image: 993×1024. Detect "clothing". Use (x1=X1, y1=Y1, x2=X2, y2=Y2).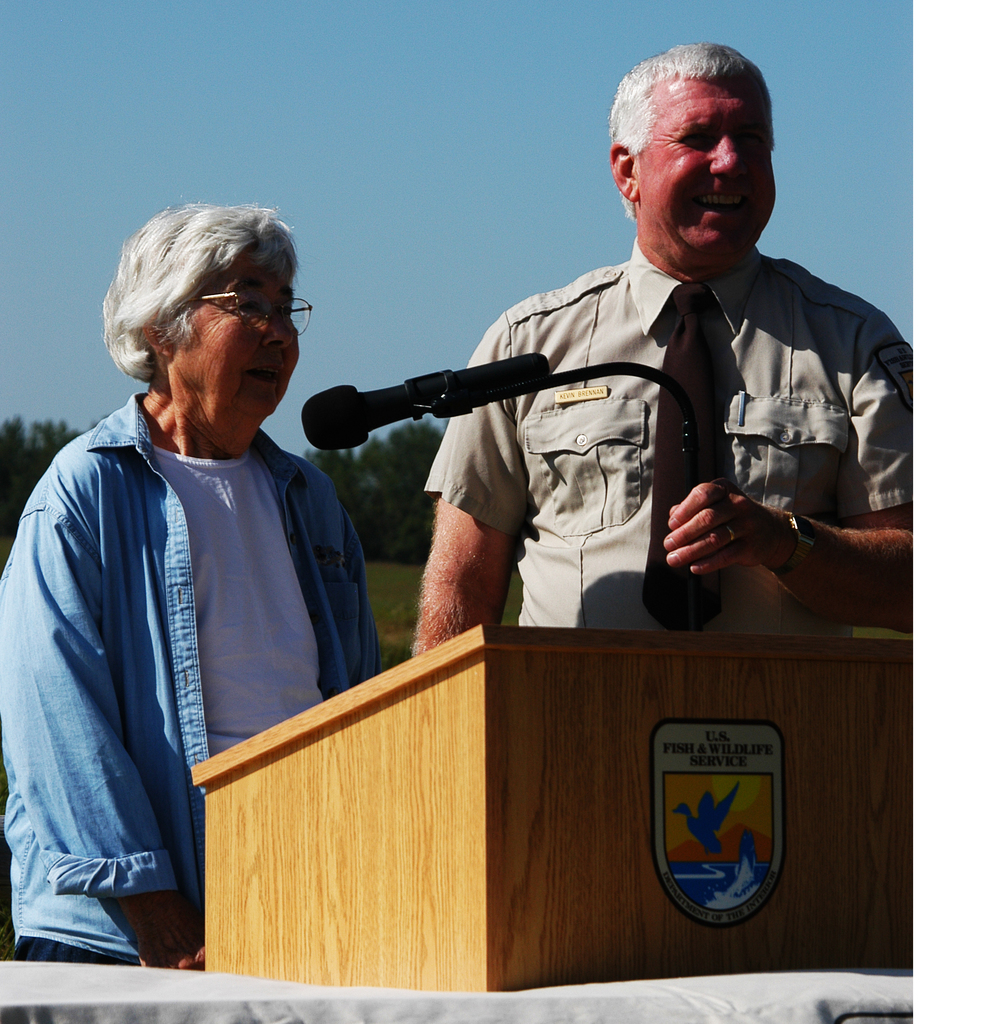
(x1=0, y1=394, x2=383, y2=967).
